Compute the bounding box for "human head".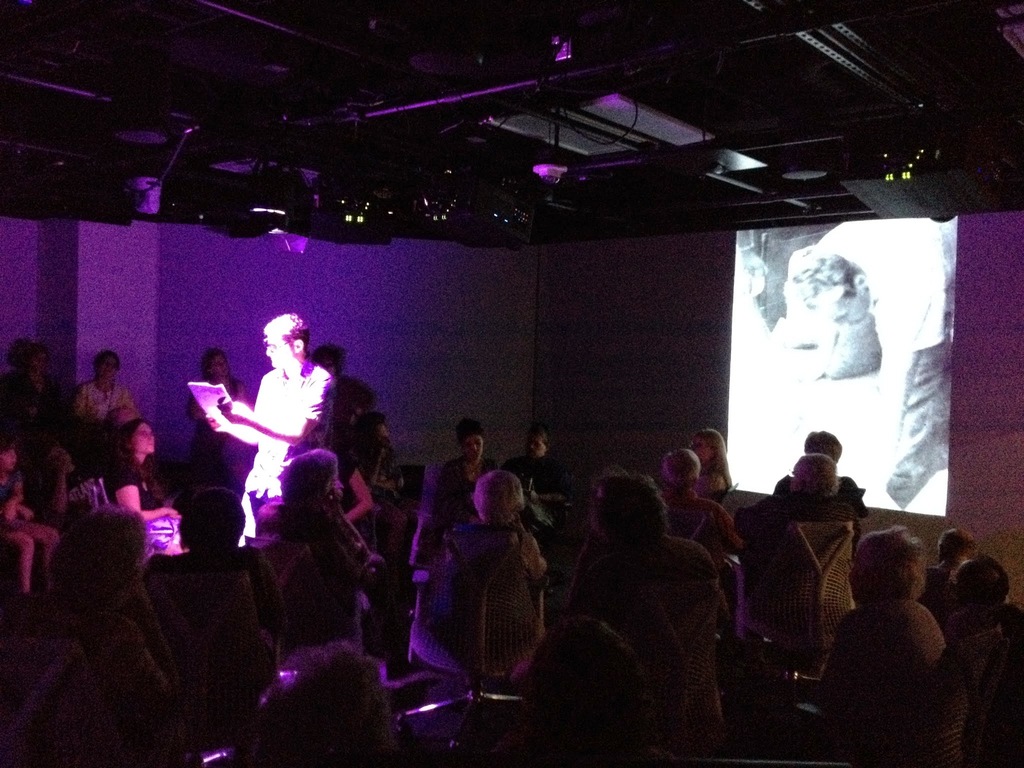
x1=470, y1=470, x2=528, y2=527.
